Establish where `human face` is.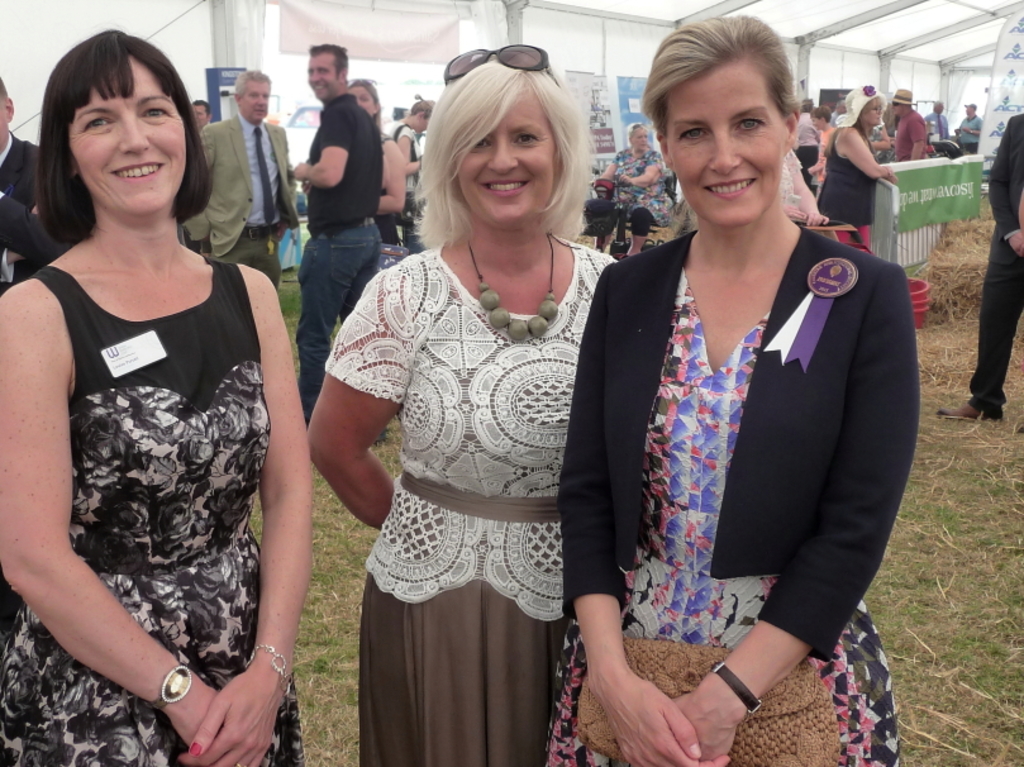
Established at <box>635,128,647,149</box>.
